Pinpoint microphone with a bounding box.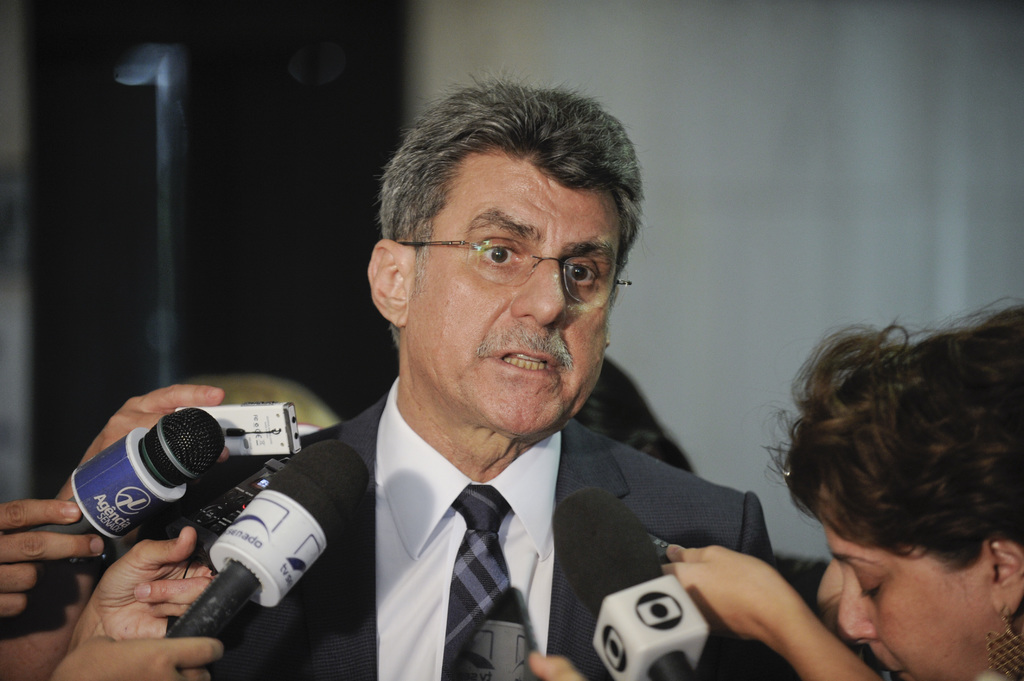
[x1=560, y1=474, x2=719, y2=680].
